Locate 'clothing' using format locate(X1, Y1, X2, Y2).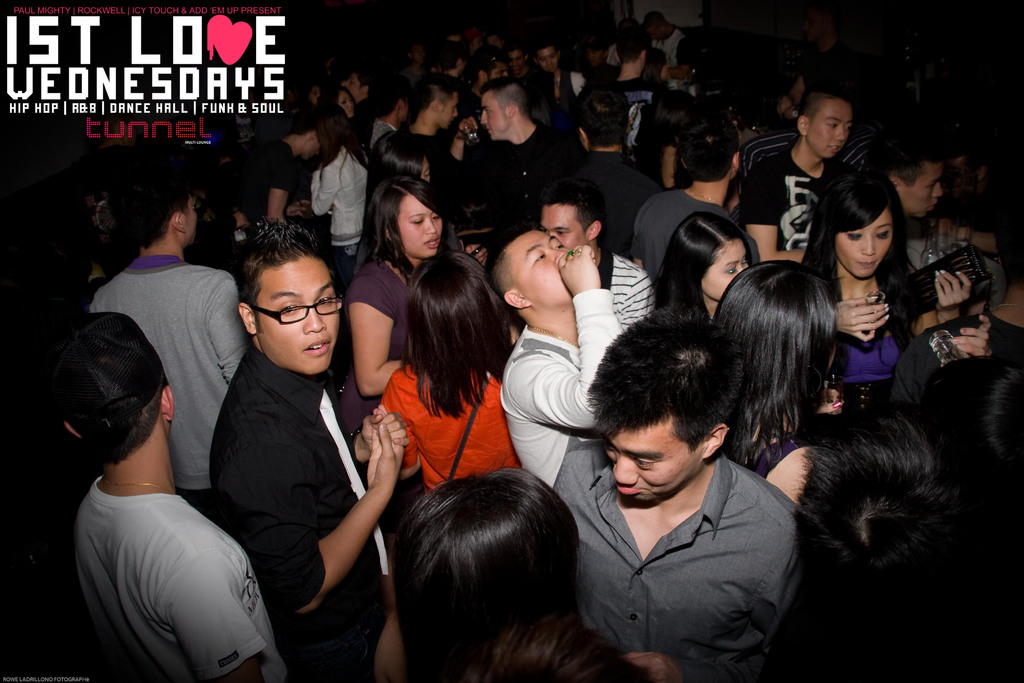
locate(578, 146, 658, 273).
